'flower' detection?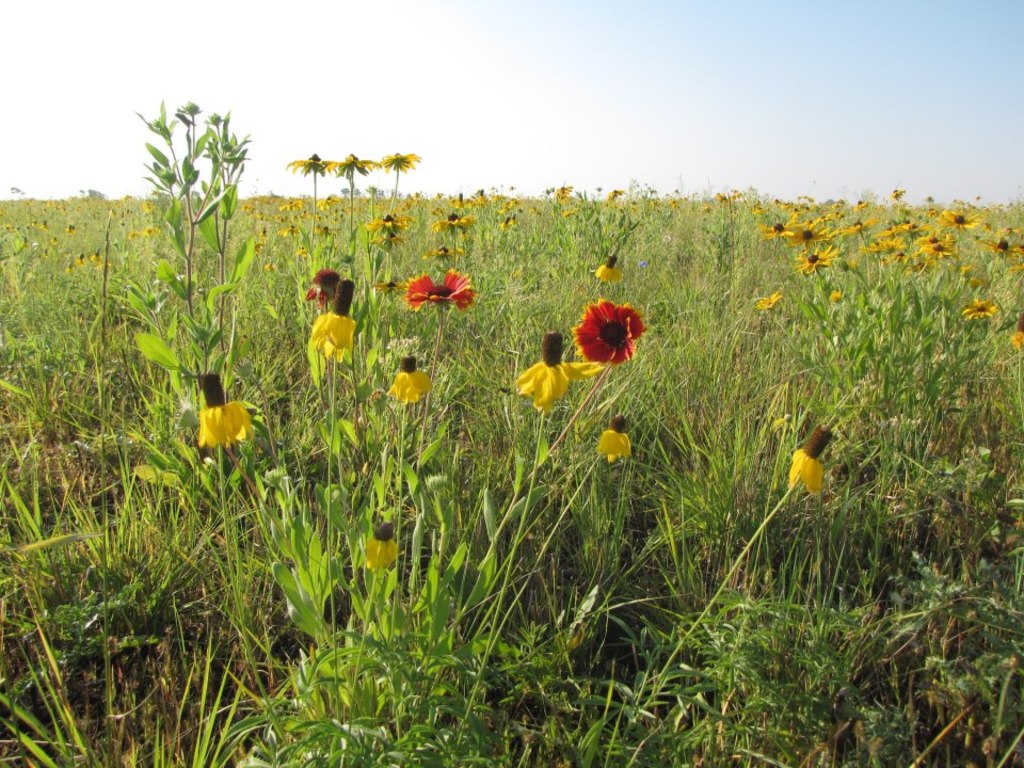
region(560, 292, 646, 371)
